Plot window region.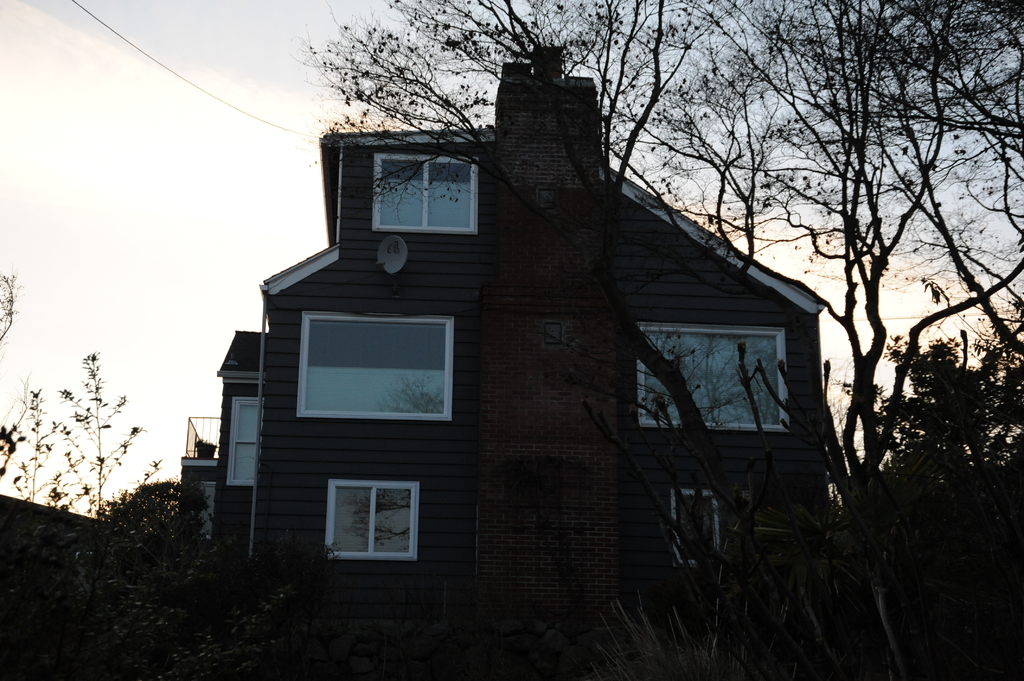
Plotted at [667, 485, 718, 566].
